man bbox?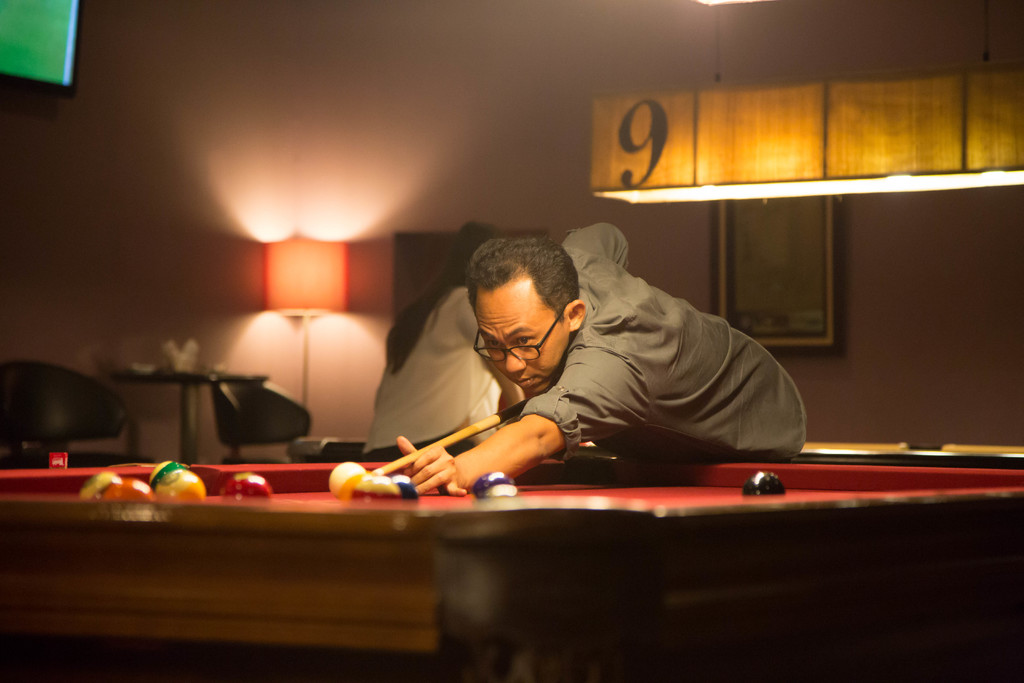
<bbox>348, 224, 825, 492</bbox>
